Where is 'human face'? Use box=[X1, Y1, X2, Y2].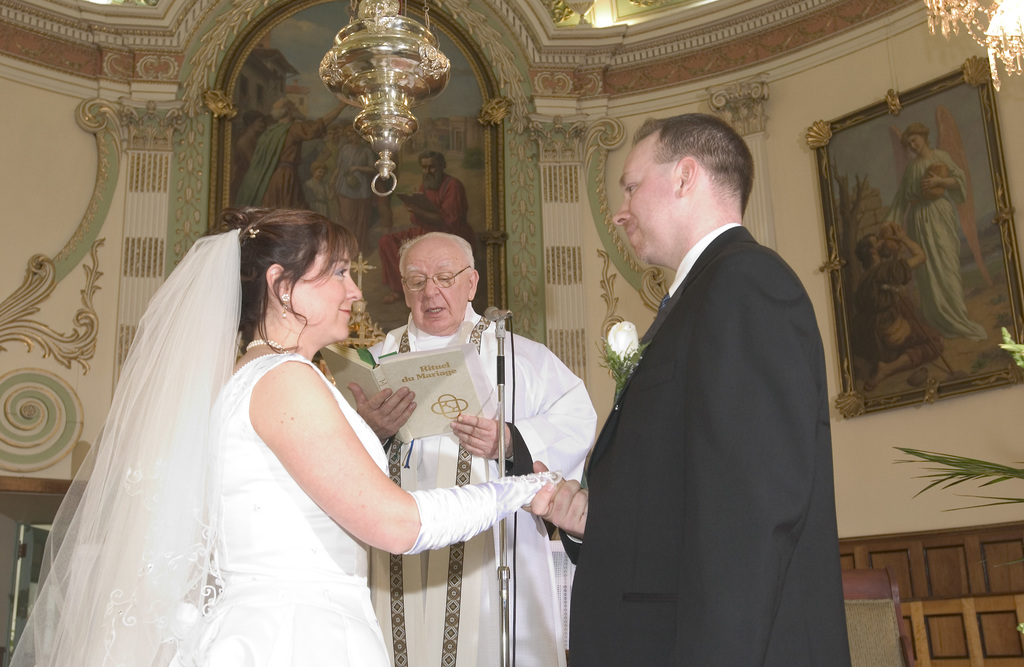
box=[417, 160, 436, 176].
